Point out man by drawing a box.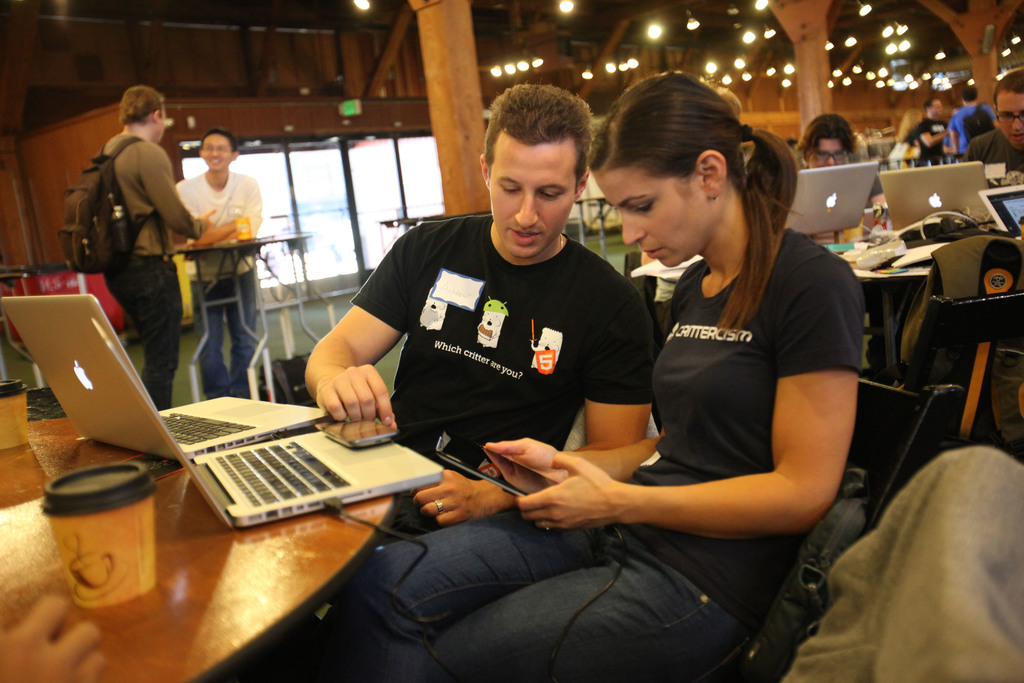
303, 84, 653, 528.
